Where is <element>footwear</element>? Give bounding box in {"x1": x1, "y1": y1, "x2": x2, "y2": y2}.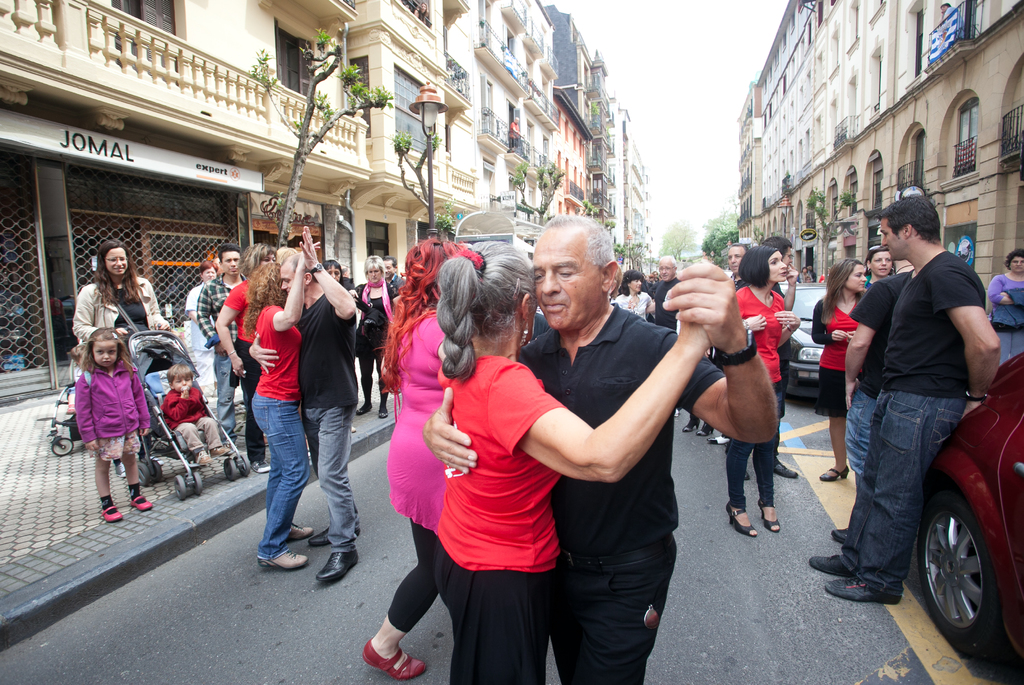
{"x1": 317, "y1": 548, "x2": 360, "y2": 581}.
